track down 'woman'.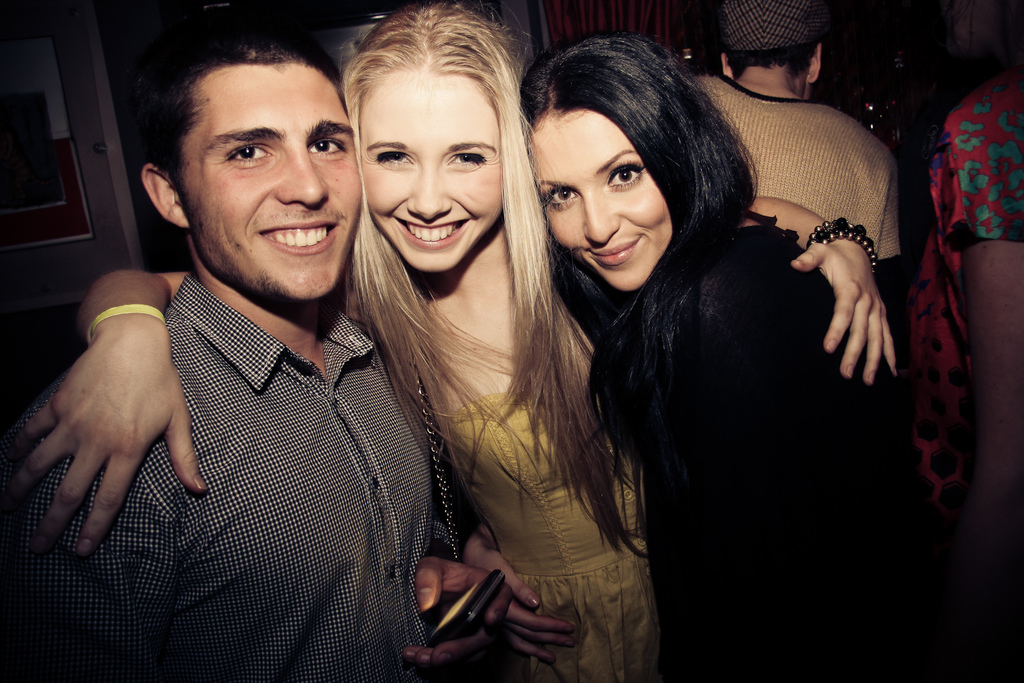
Tracked to (0, 0, 896, 682).
